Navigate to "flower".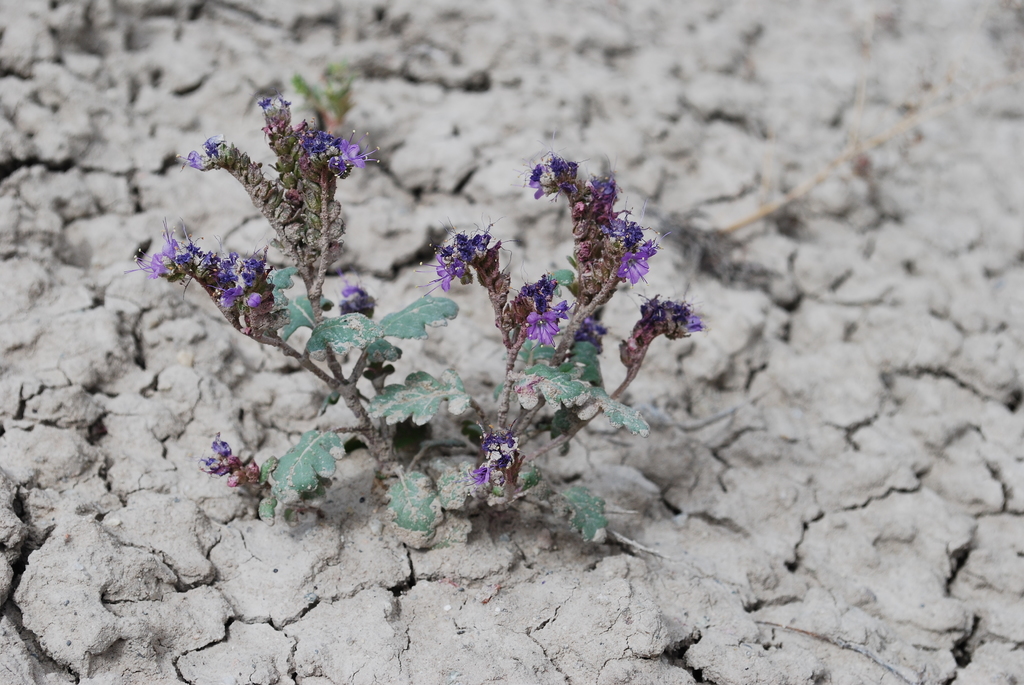
Navigation target: left=337, top=282, right=383, bottom=323.
